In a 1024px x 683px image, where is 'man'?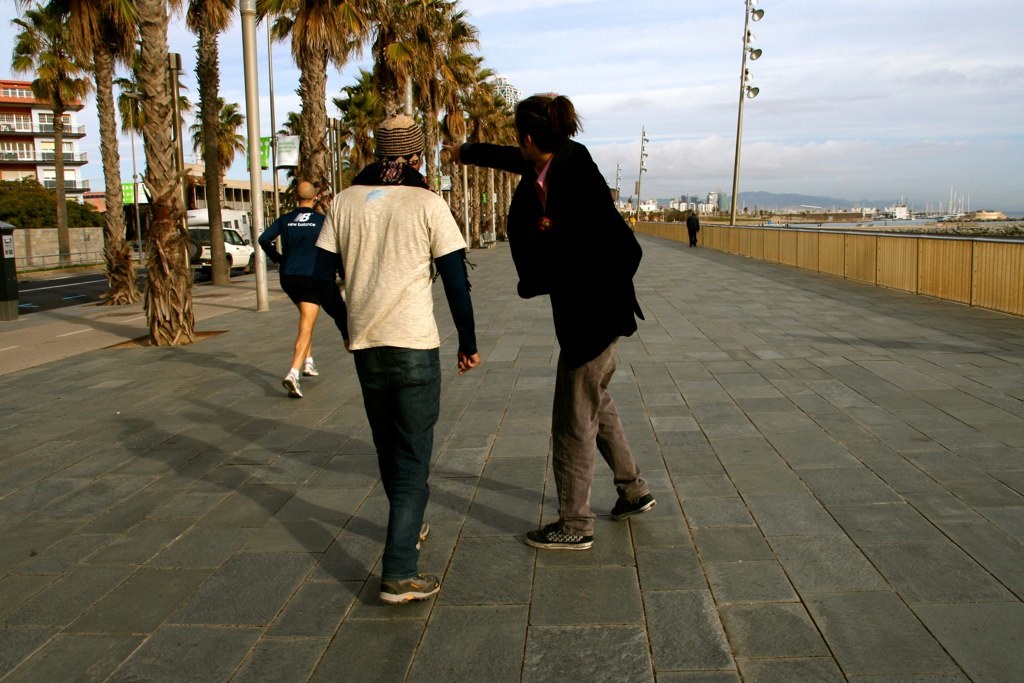
x1=456, y1=94, x2=657, y2=550.
